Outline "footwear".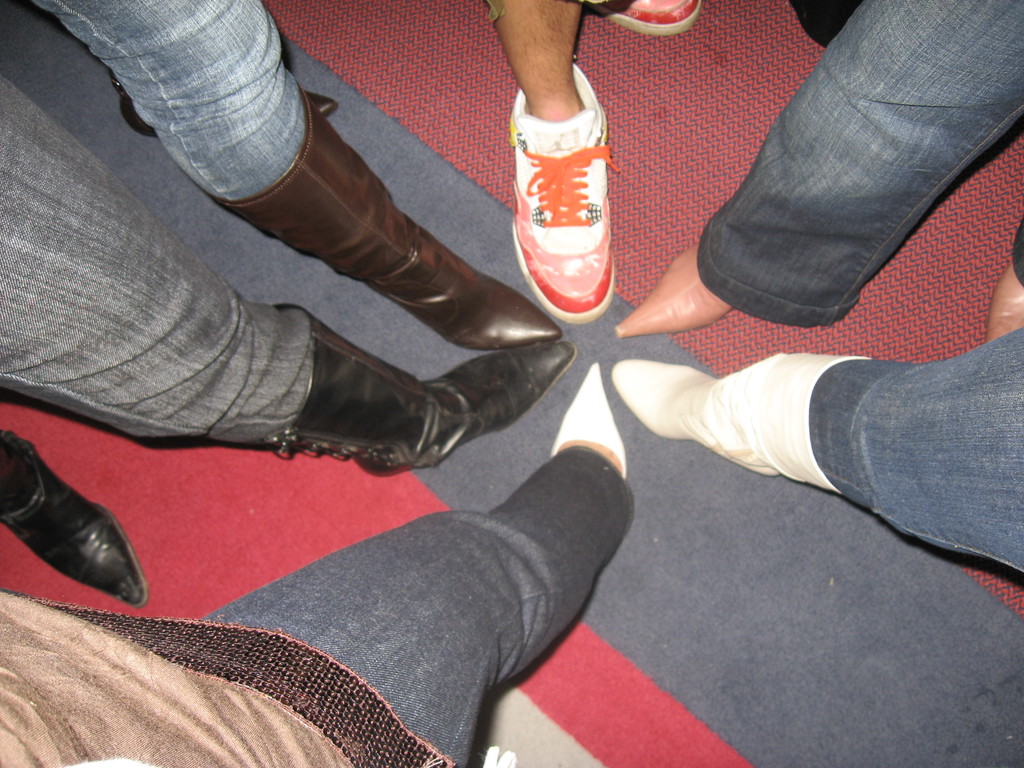
Outline: left=549, top=362, right=628, bottom=484.
